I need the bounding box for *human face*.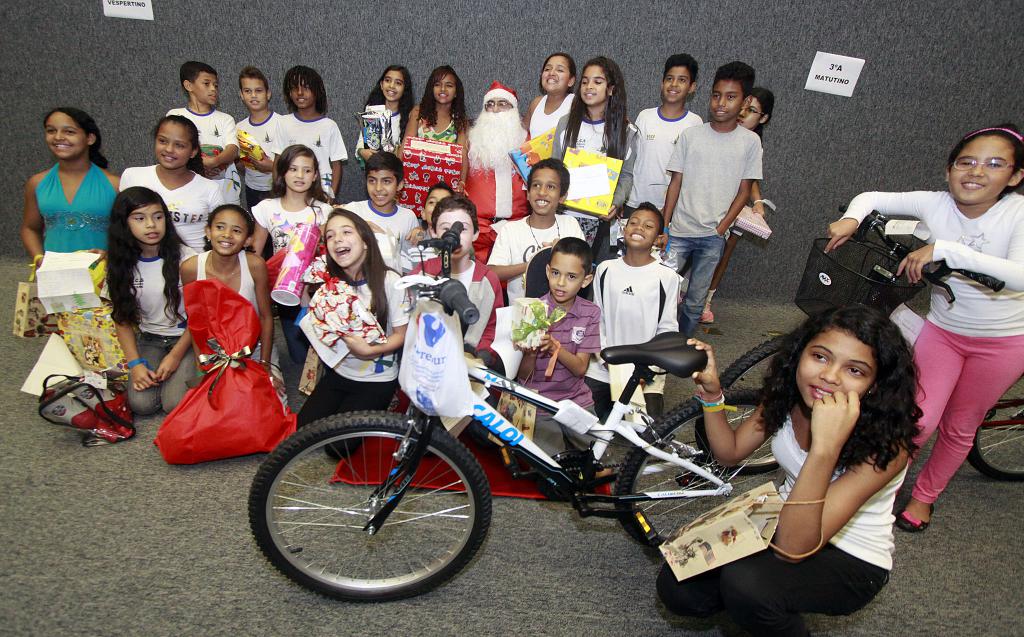
Here it is: bbox(209, 208, 249, 258).
